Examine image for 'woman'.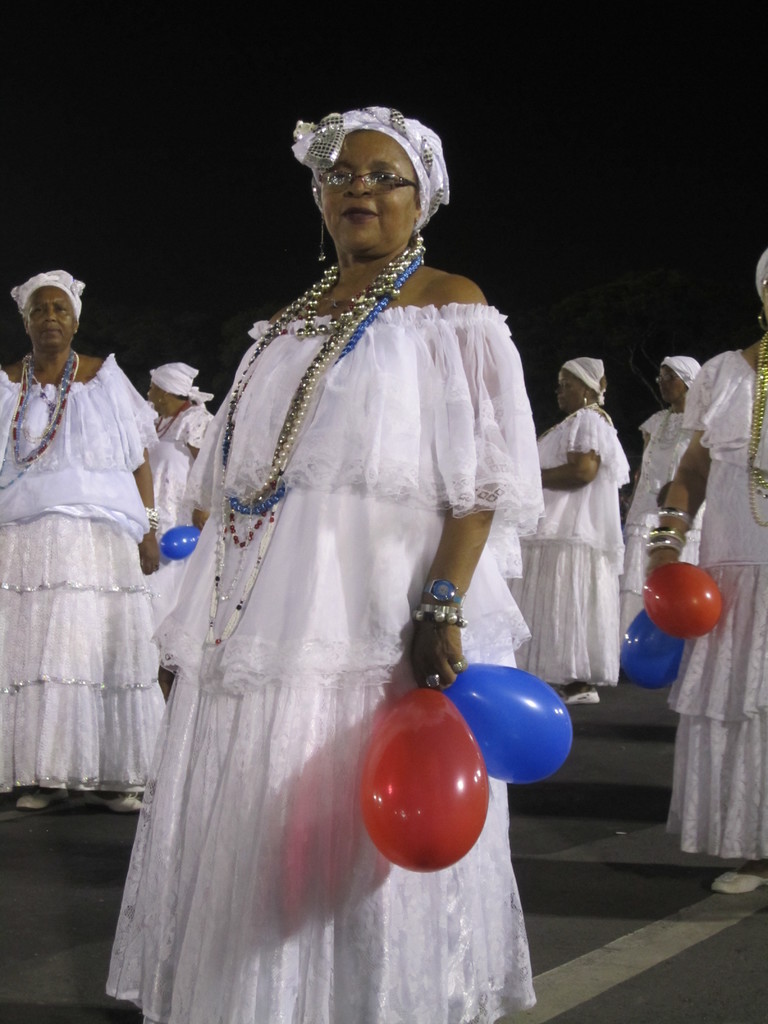
Examination result: [left=0, top=269, right=175, bottom=815].
